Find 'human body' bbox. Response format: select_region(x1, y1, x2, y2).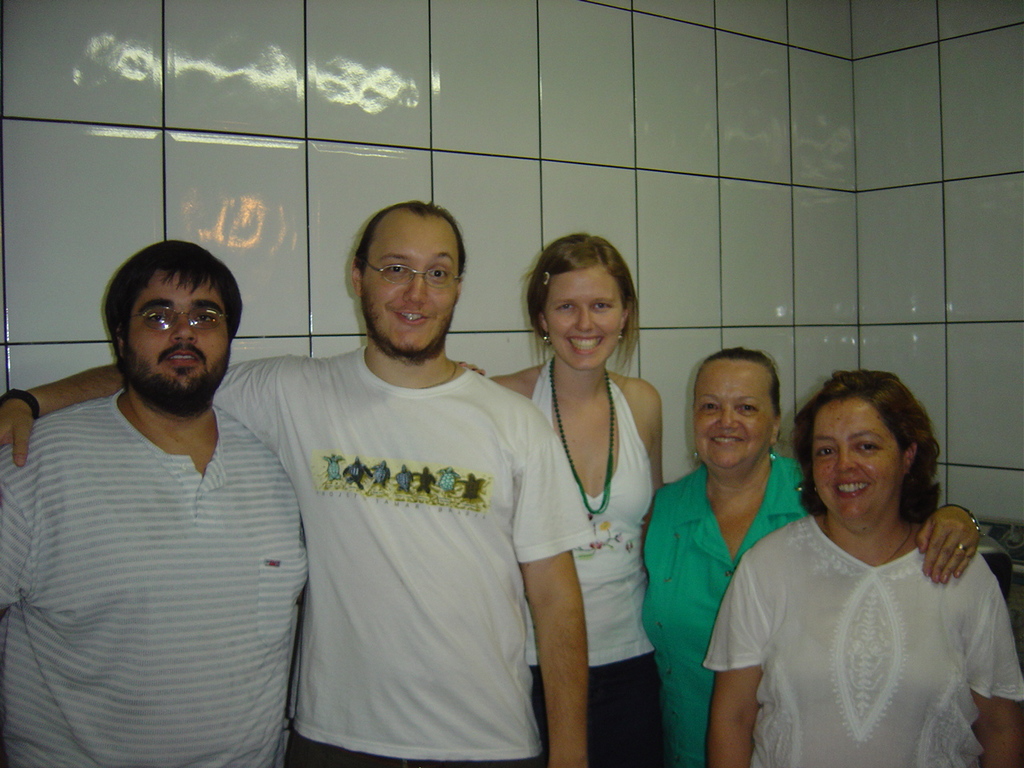
select_region(0, 192, 583, 767).
